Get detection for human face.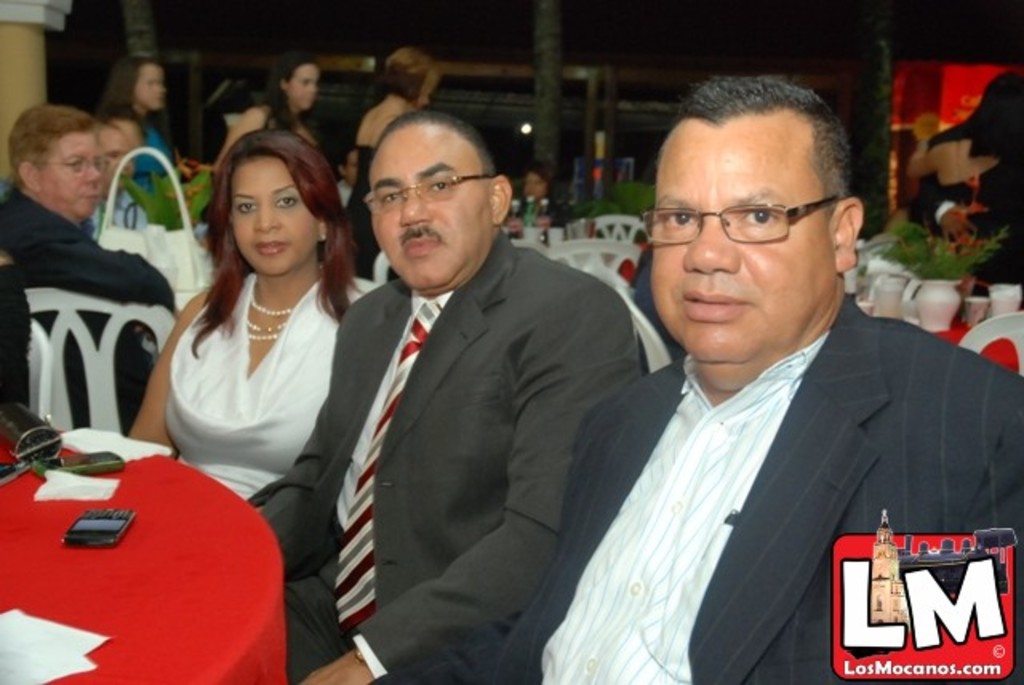
Detection: box=[290, 69, 314, 109].
